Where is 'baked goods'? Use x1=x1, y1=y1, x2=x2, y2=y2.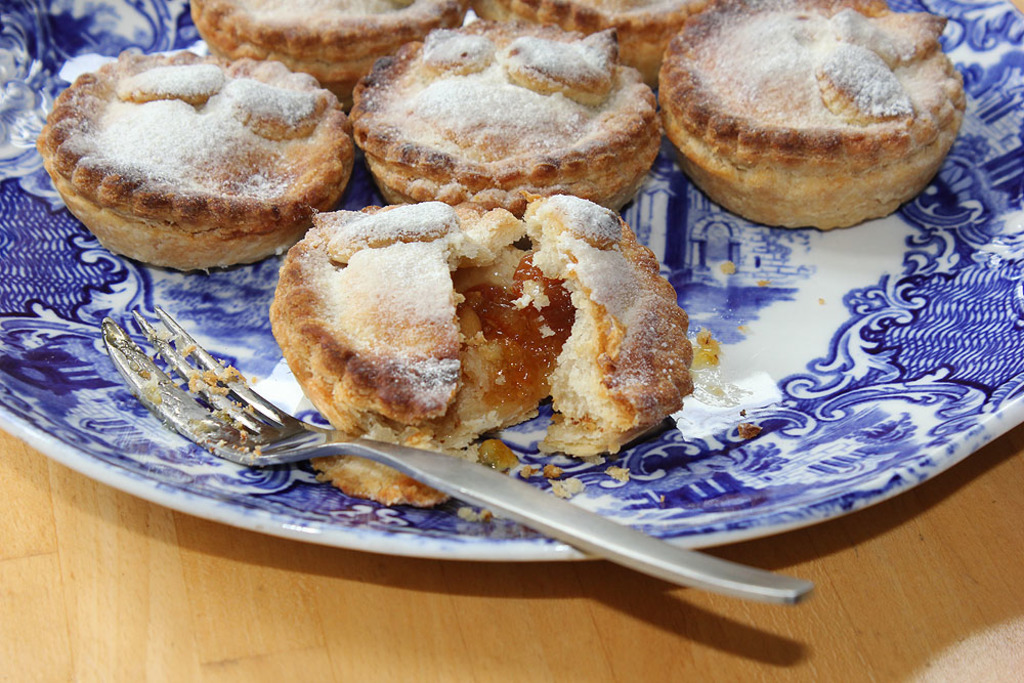
x1=657, y1=0, x2=966, y2=229.
